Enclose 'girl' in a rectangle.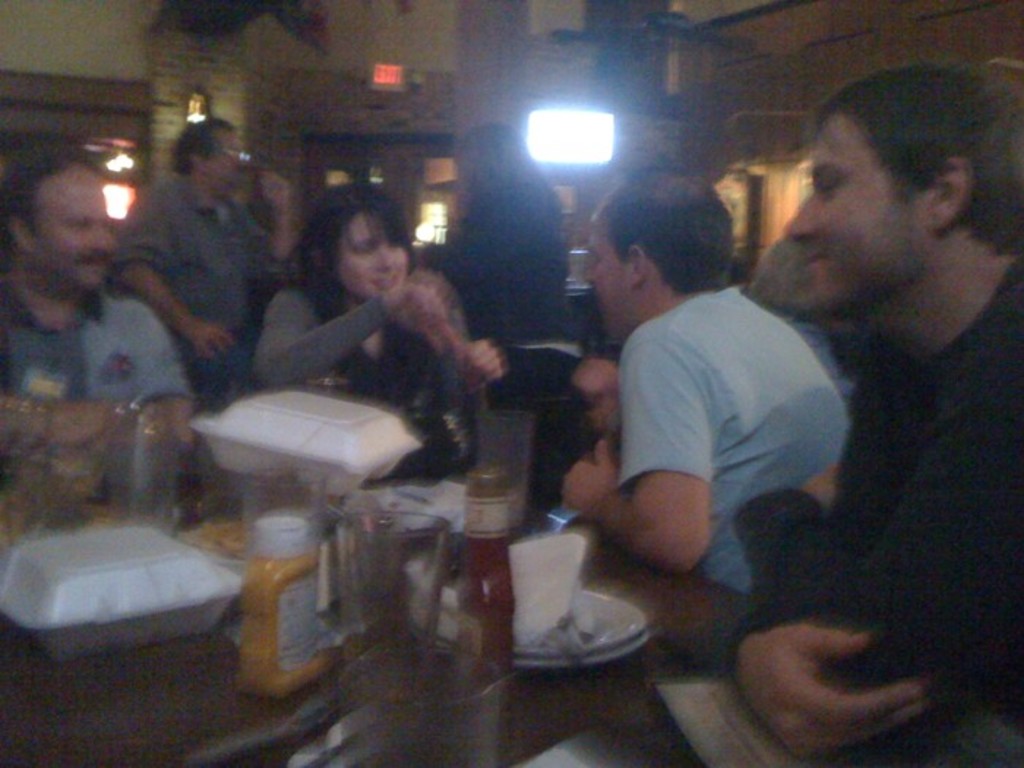
250/180/515/423.
